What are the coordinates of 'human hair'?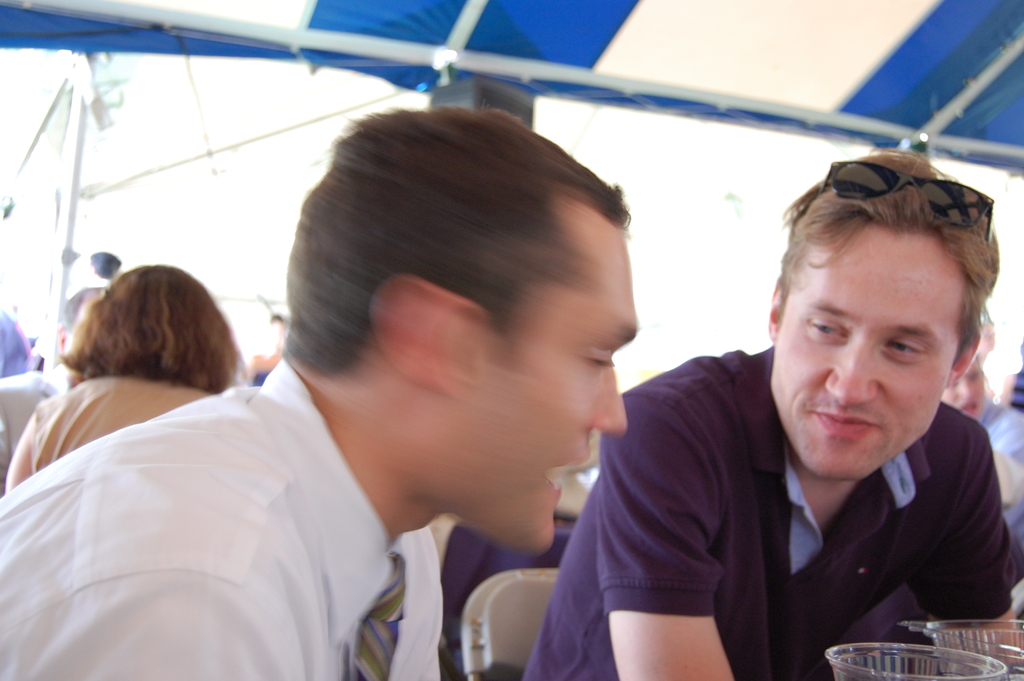
left=91, top=252, right=122, bottom=280.
